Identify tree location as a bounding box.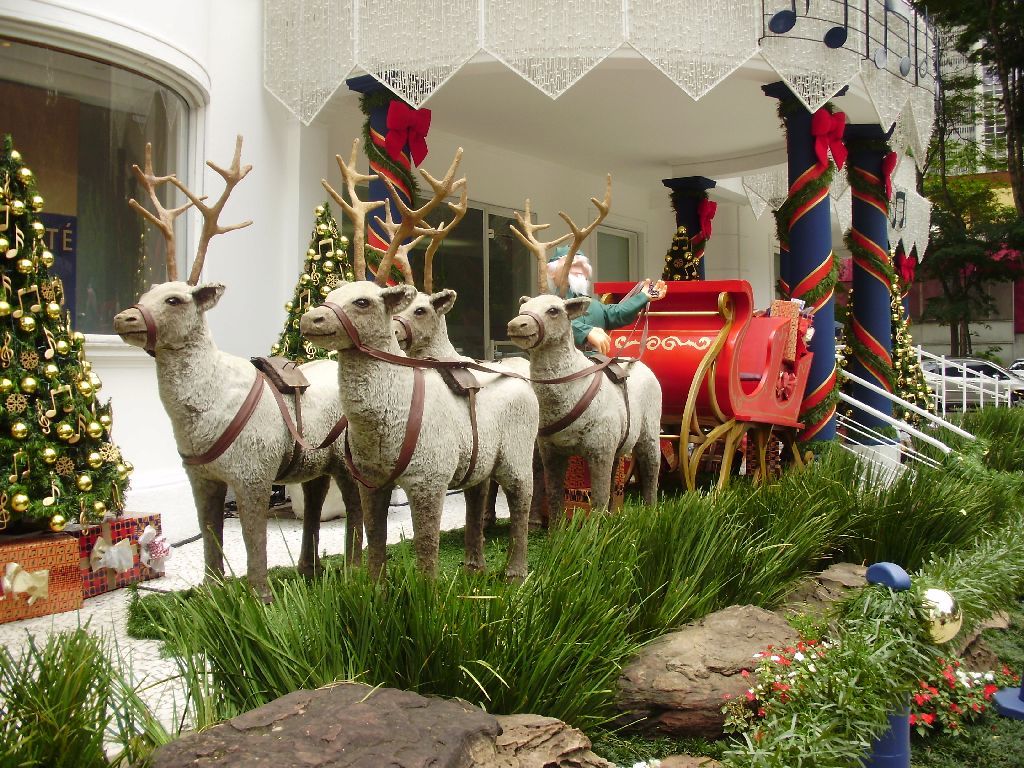
box(255, 200, 383, 410).
